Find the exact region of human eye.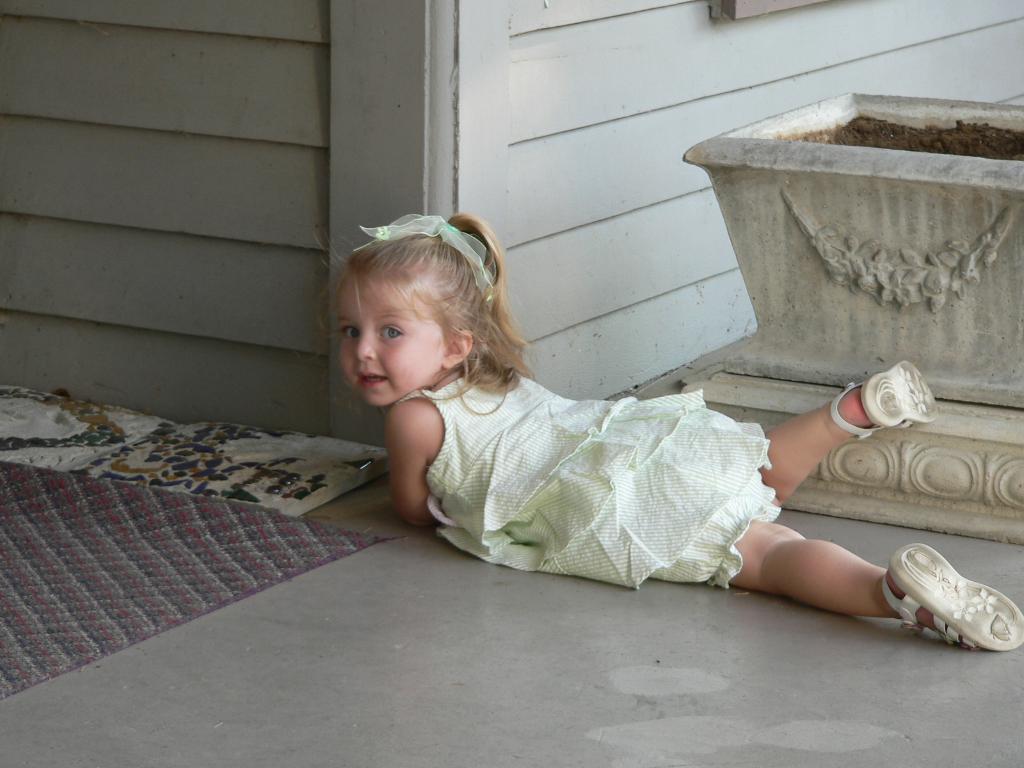
Exact region: box=[376, 324, 404, 344].
